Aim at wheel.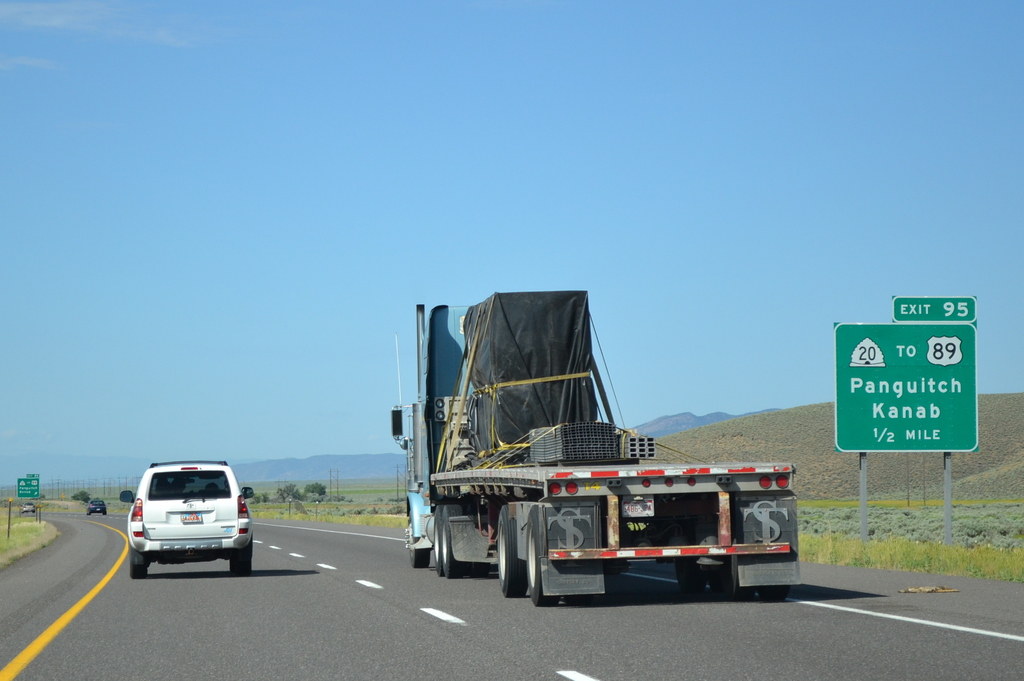
Aimed at [x1=491, y1=497, x2=531, y2=603].
